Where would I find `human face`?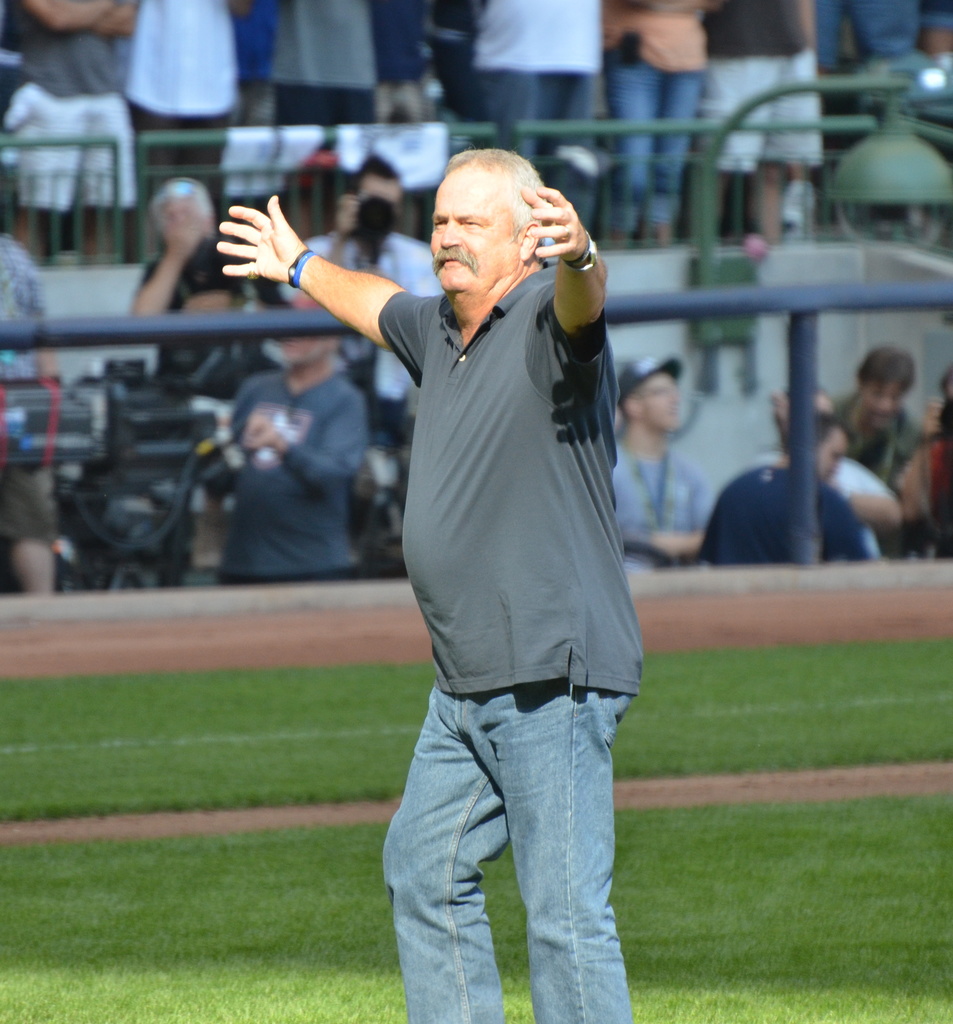
At {"left": 433, "top": 162, "right": 520, "bottom": 295}.
